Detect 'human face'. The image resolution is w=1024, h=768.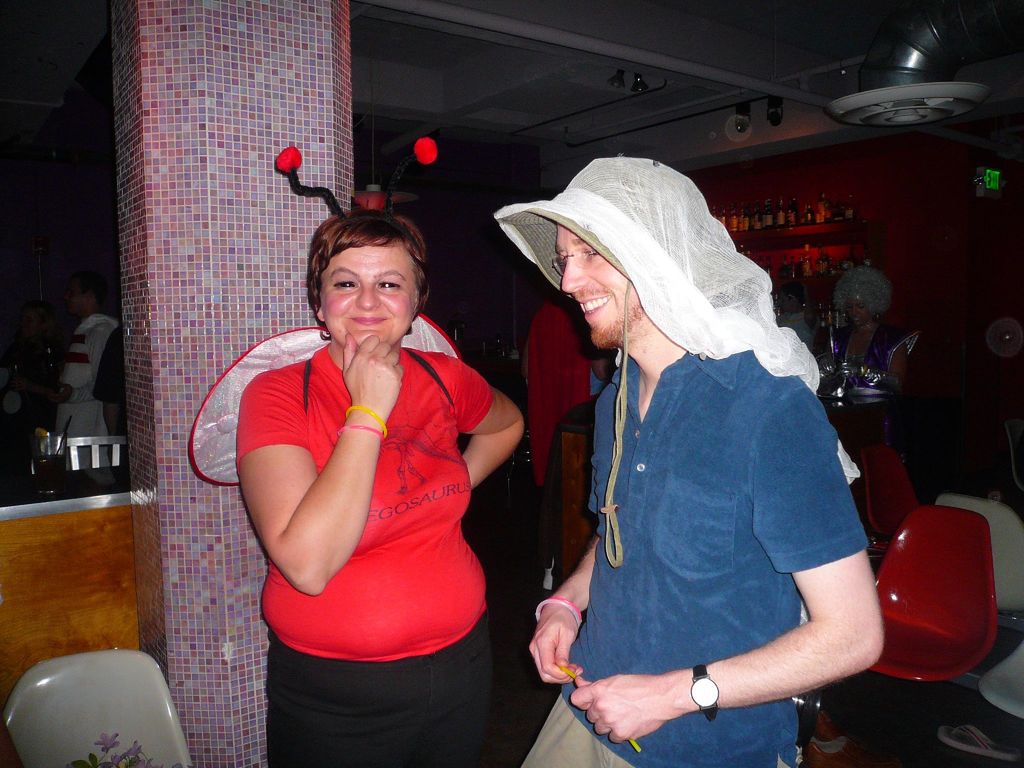
x1=319, y1=246, x2=414, y2=346.
